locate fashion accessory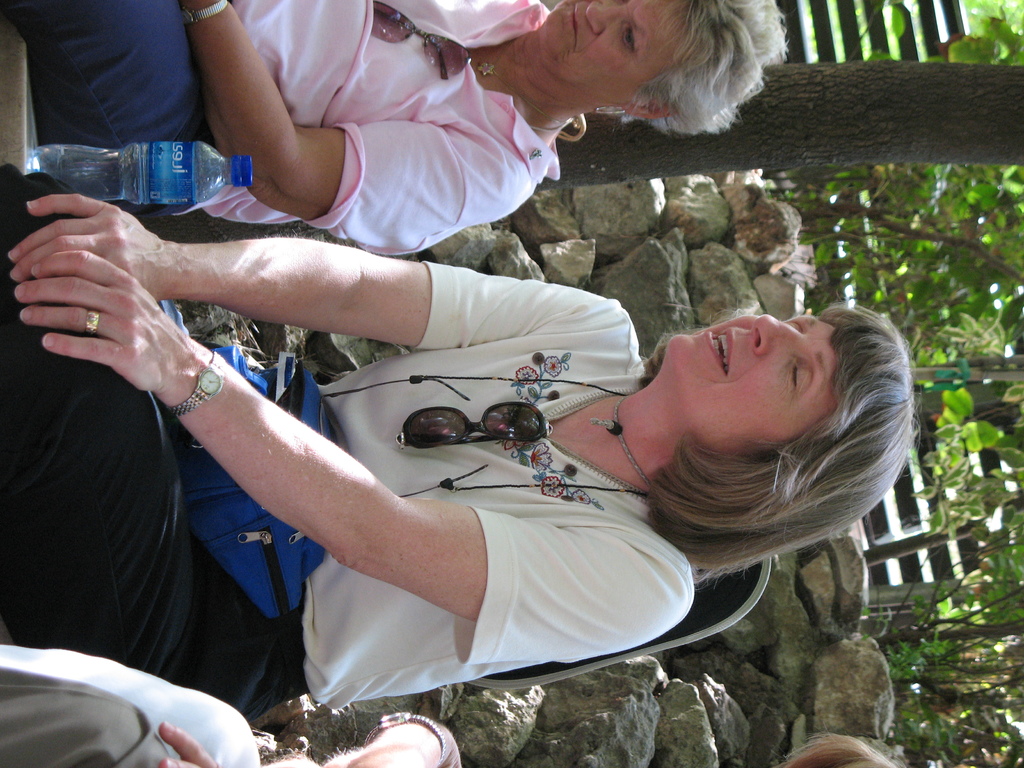
(176,0,233,27)
